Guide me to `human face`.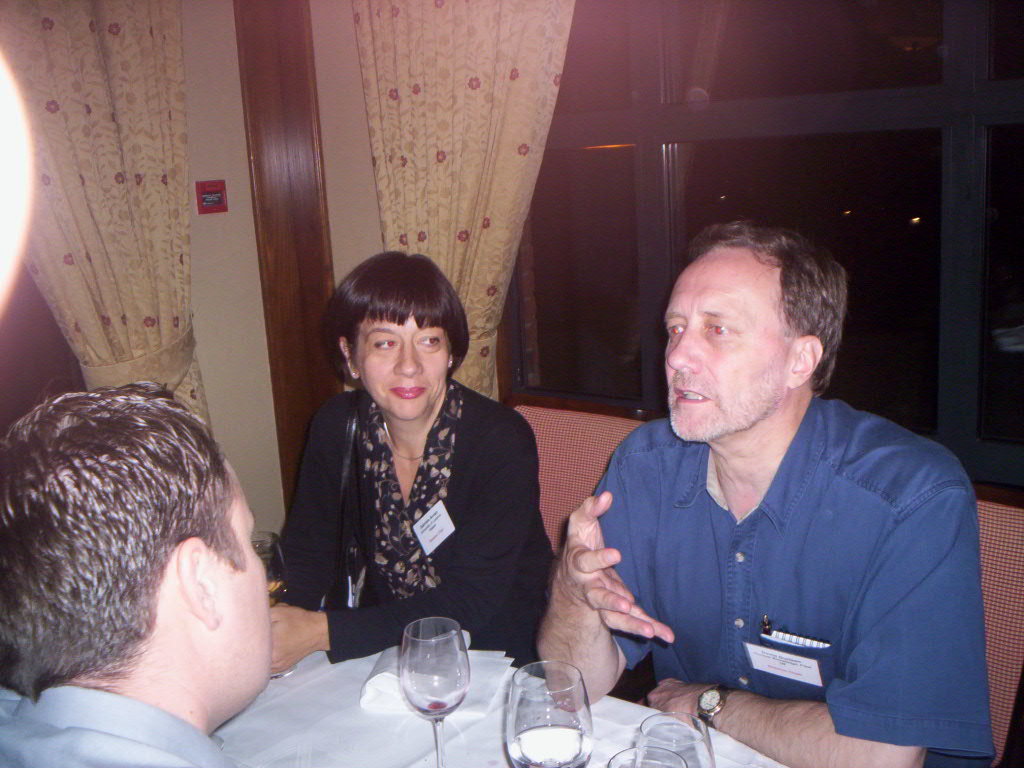
Guidance: (663, 251, 786, 442).
